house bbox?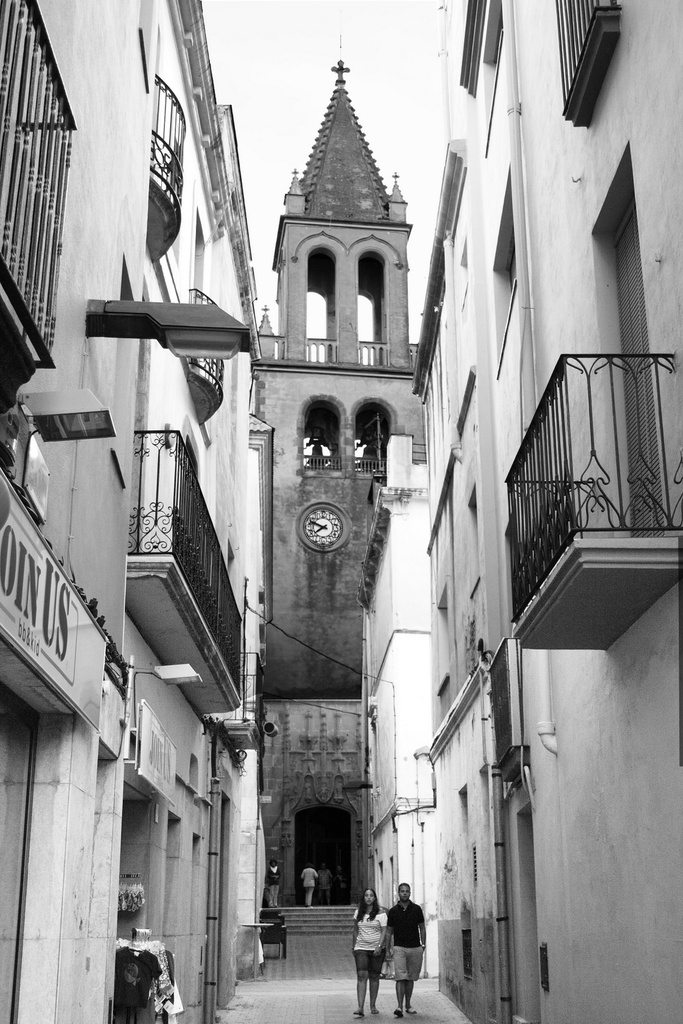
0 0 184 1023
